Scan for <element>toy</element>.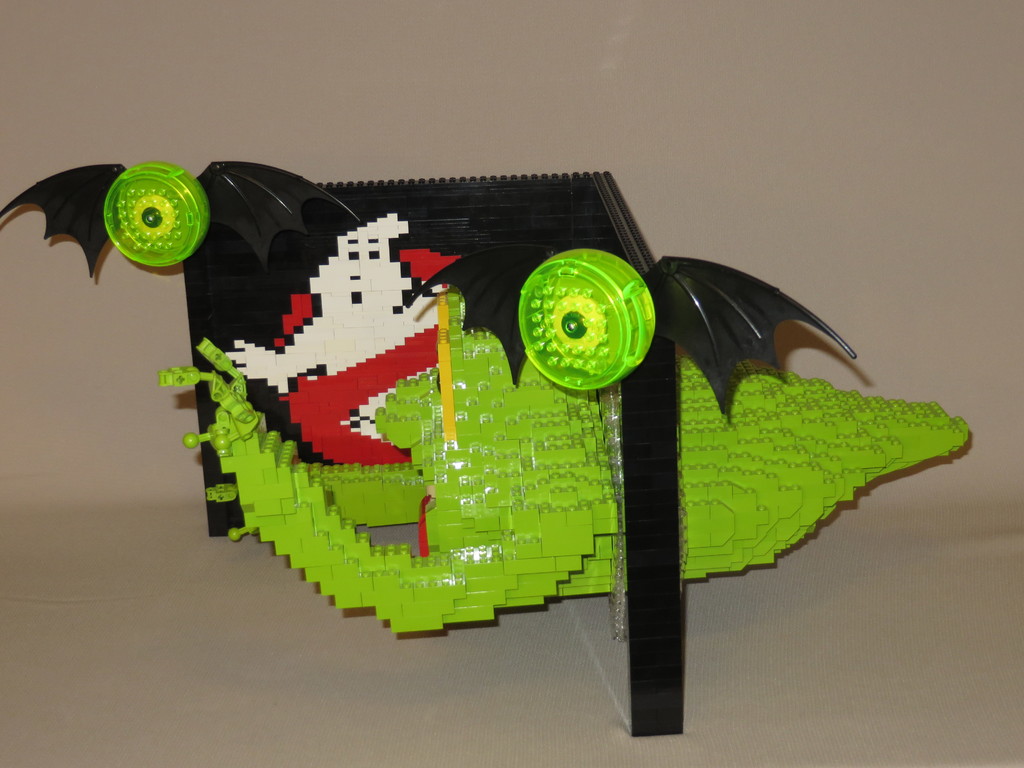
Scan result: region(1, 152, 978, 728).
